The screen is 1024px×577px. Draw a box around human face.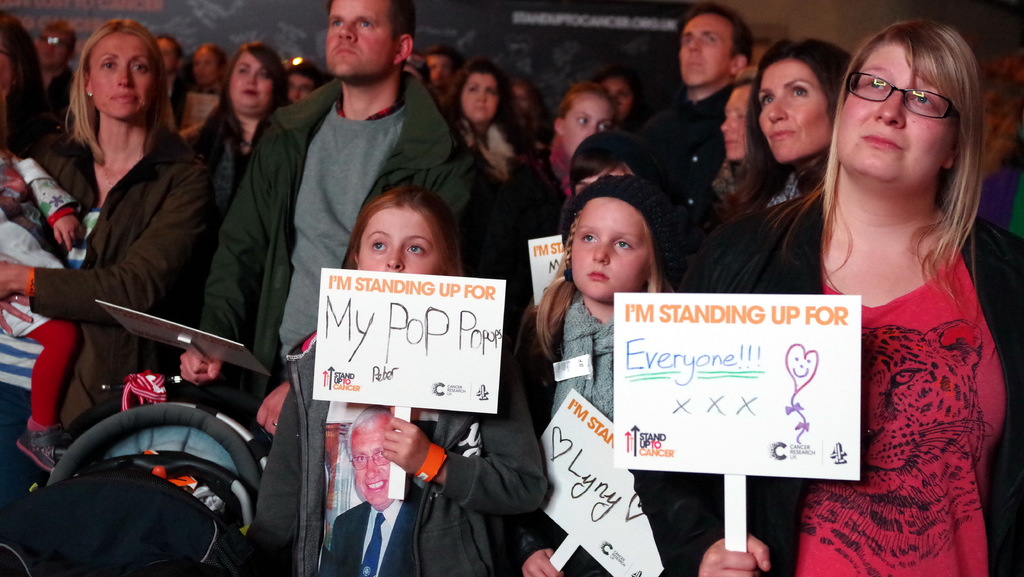
290,70,315,104.
